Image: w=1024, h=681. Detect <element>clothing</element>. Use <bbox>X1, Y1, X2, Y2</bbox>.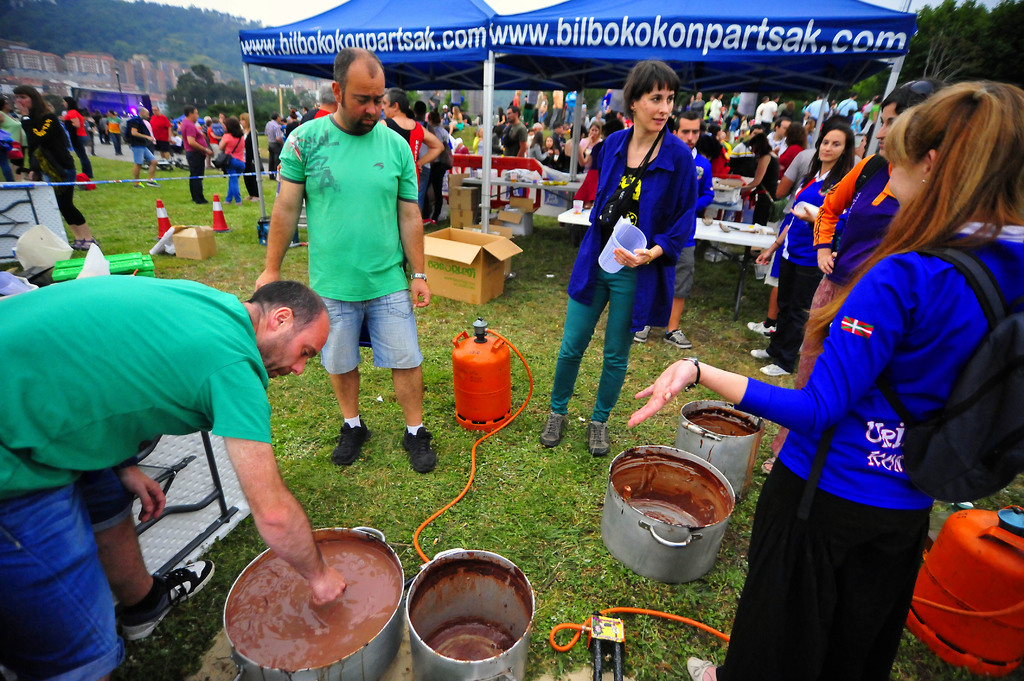
<bbox>730, 161, 991, 632</bbox>.
